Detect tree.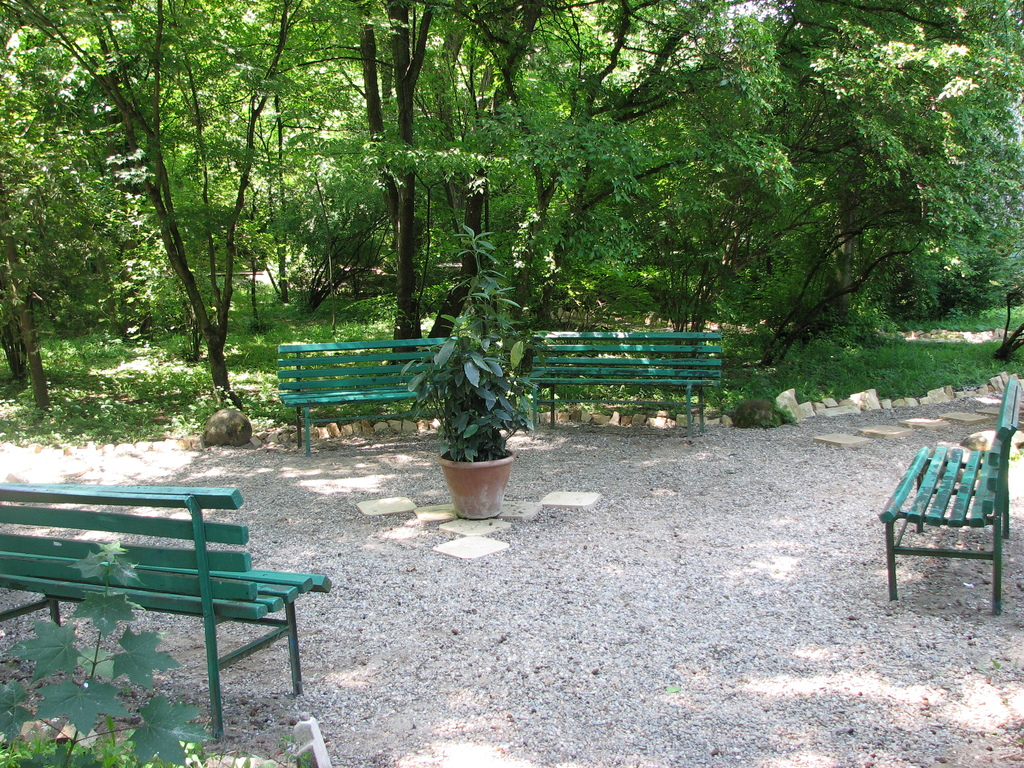
Detected at (0, 534, 214, 766).
